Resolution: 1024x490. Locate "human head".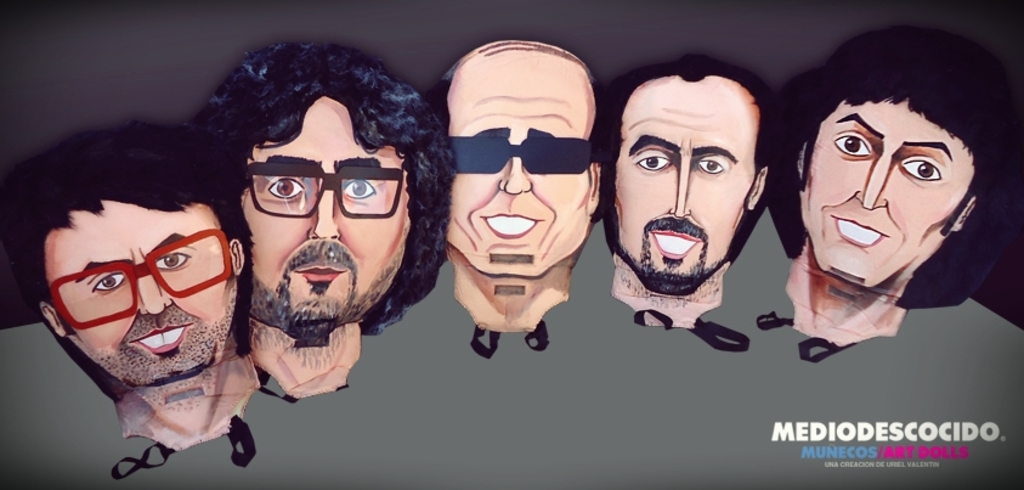
rect(593, 41, 774, 322).
